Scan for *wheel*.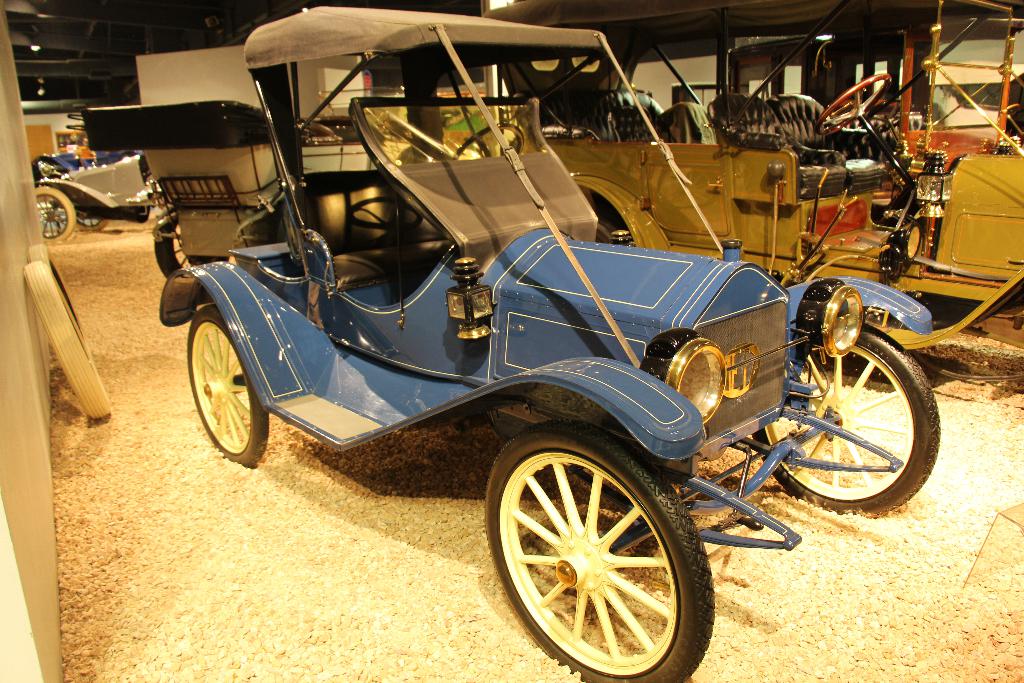
Scan result: [481,420,706,672].
